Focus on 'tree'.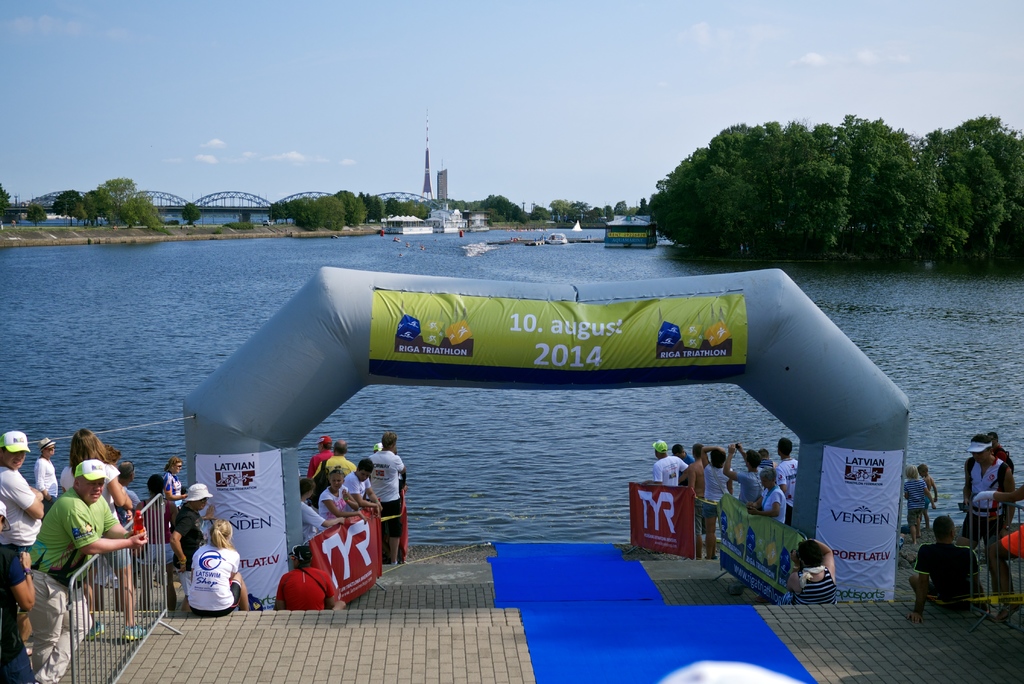
Focused at [610,197,628,214].
